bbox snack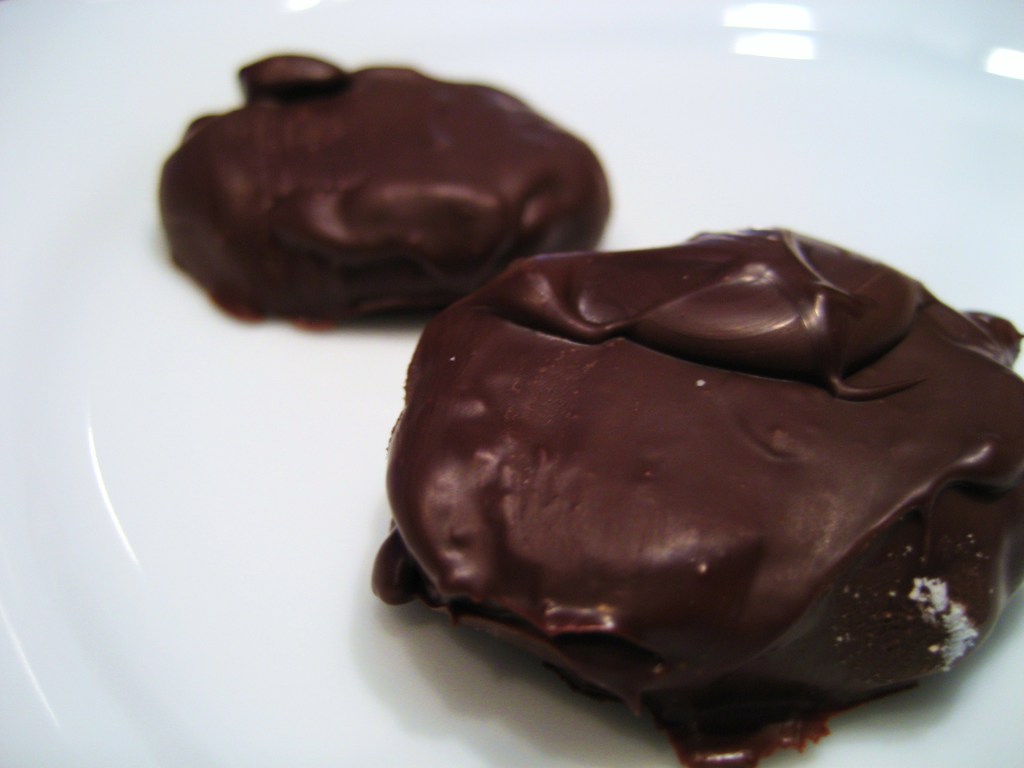
x1=162, y1=52, x2=613, y2=323
